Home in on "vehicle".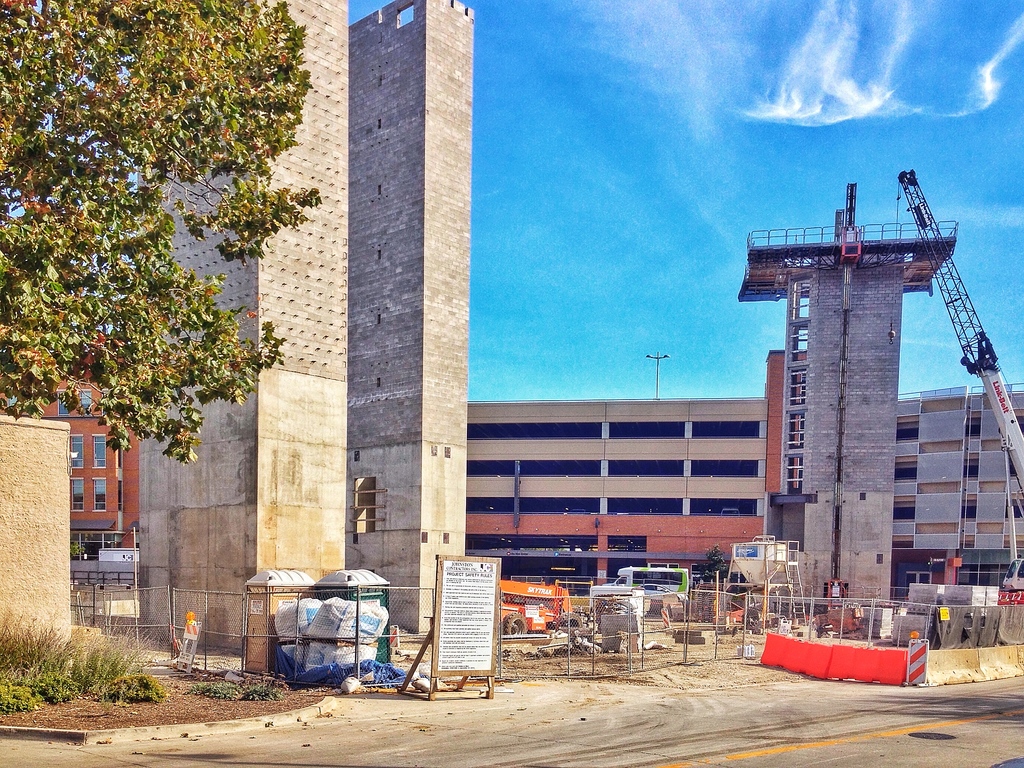
Homed in at [607,553,692,595].
